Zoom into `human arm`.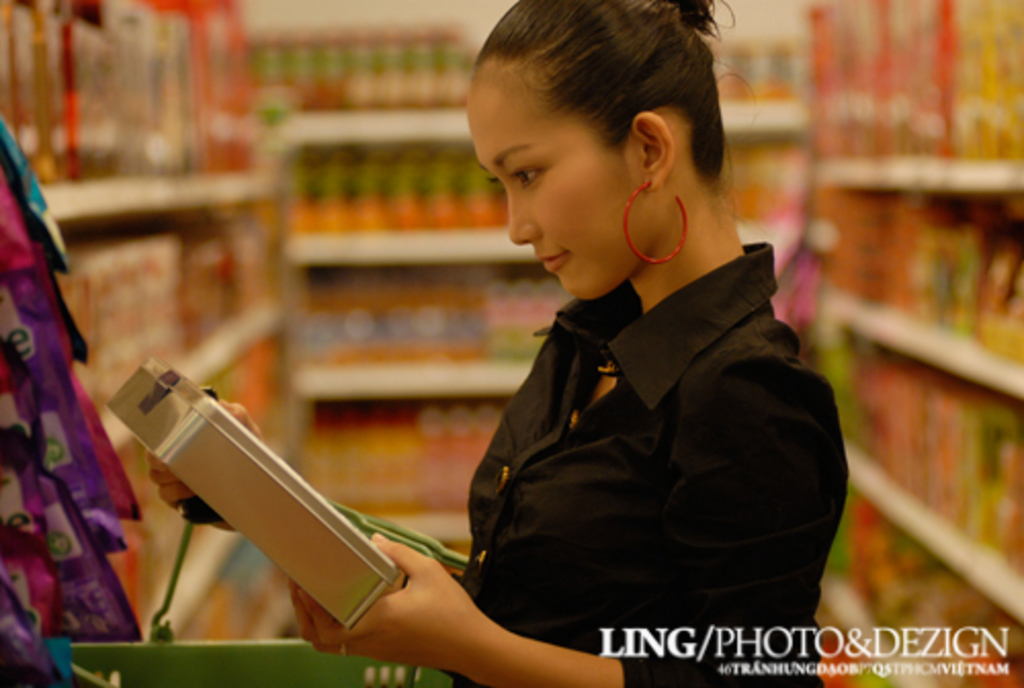
Zoom target: x1=150, y1=395, x2=465, y2=588.
